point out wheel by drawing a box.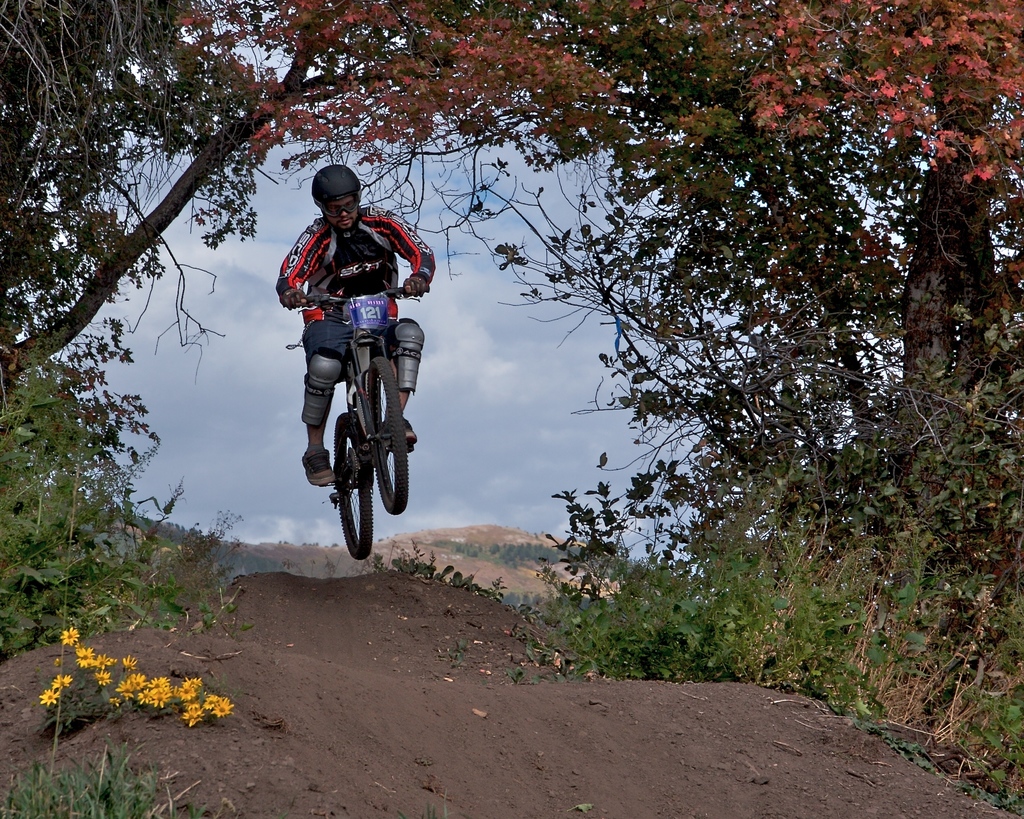
336, 414, 376, 560.
